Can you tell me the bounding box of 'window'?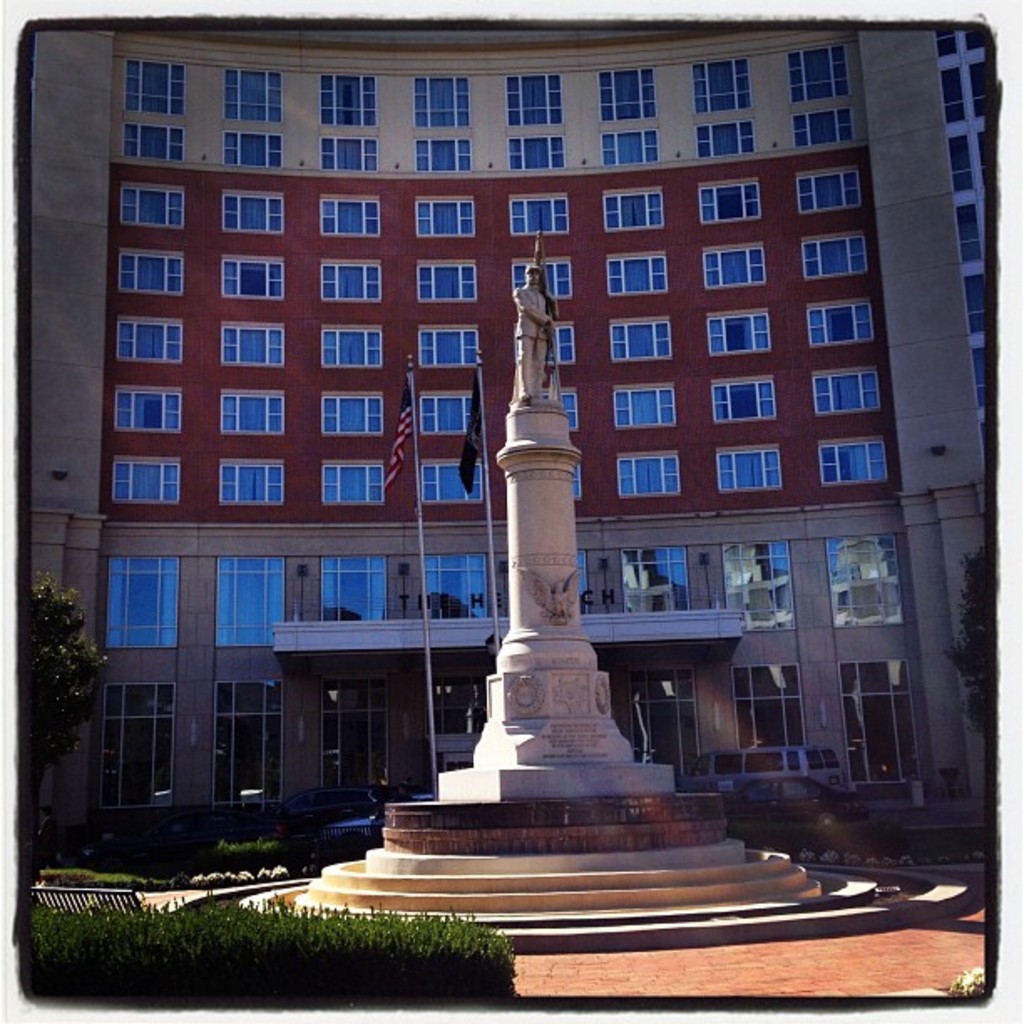
[592,59,656,125].
